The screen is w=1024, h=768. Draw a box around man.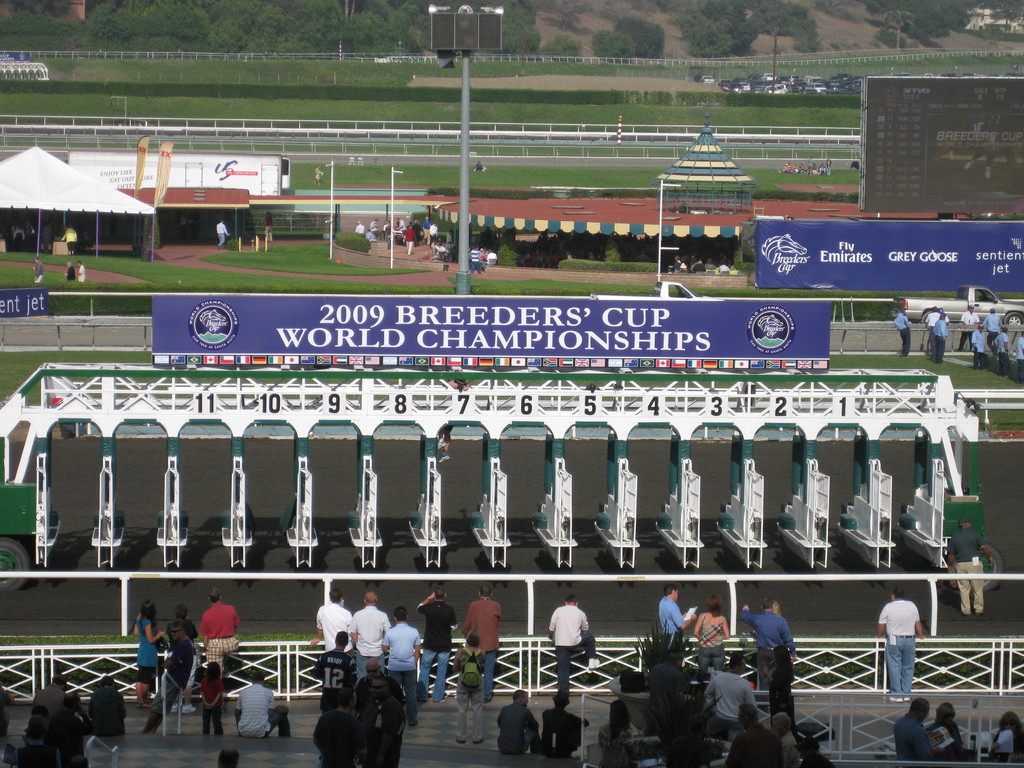
bbox(893, 308, 909, 355).
